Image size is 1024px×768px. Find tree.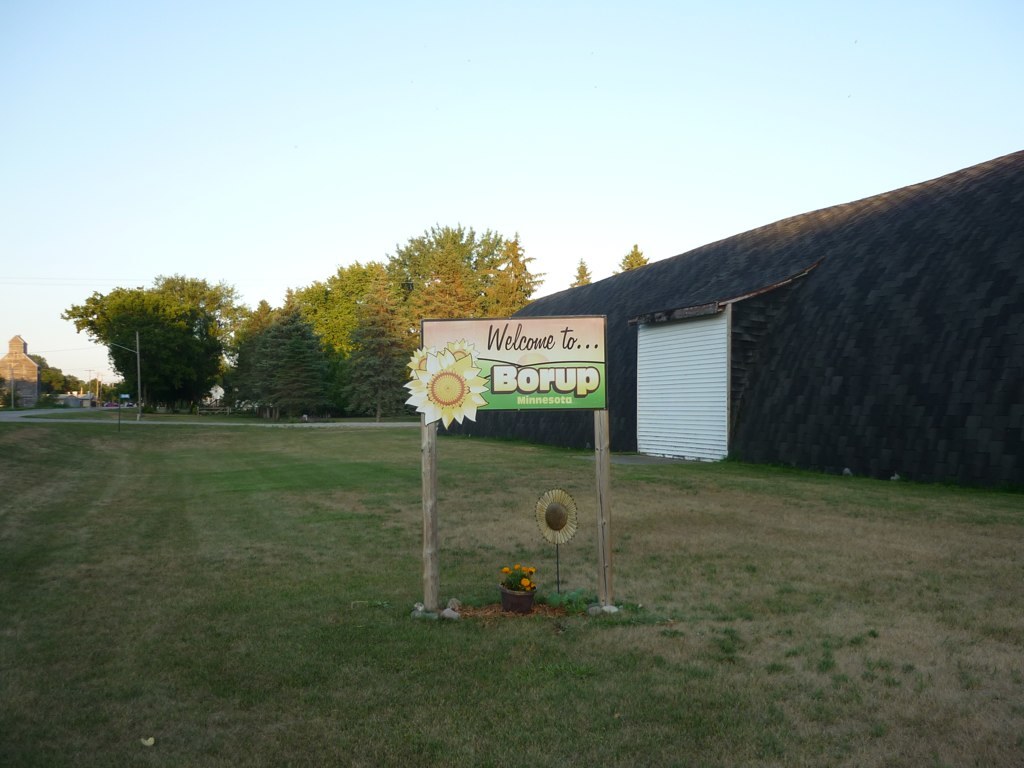
x1=372 y1=222 x2=481 y2=307.
